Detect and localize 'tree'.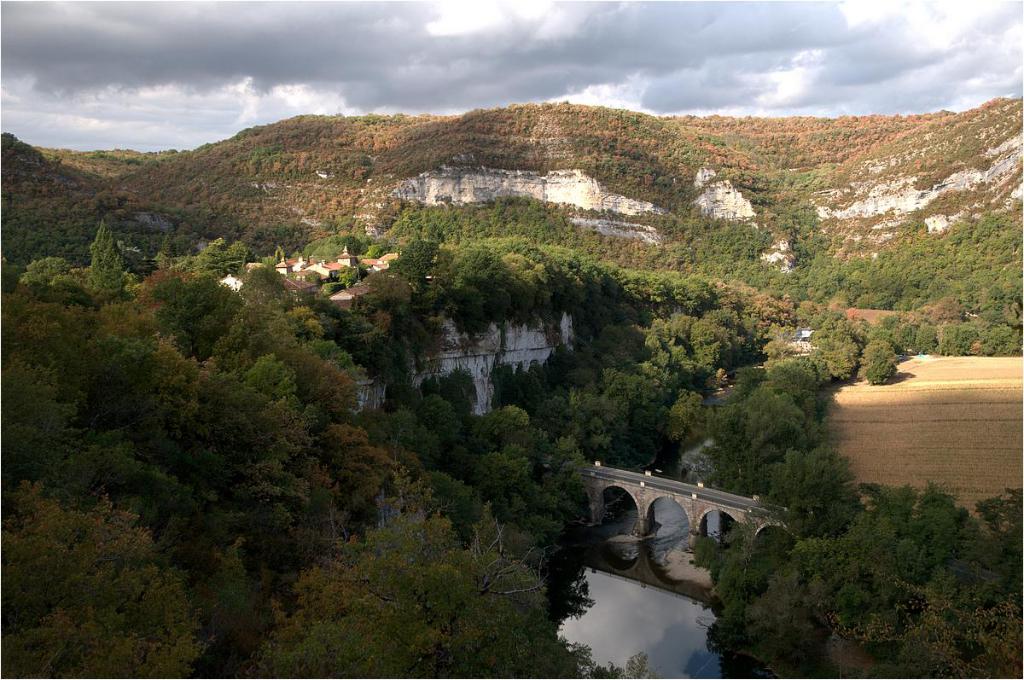
Localized at [55, 207, 127, 303].
